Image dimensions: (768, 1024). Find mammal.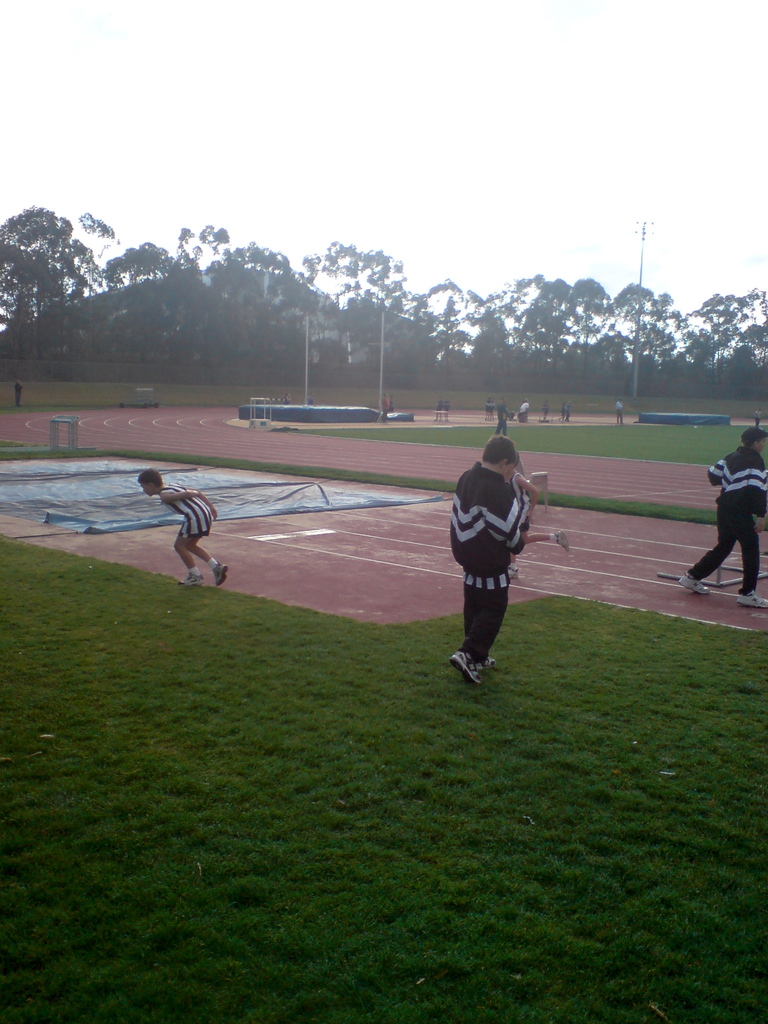
detection(448, 432, 529, 684).
